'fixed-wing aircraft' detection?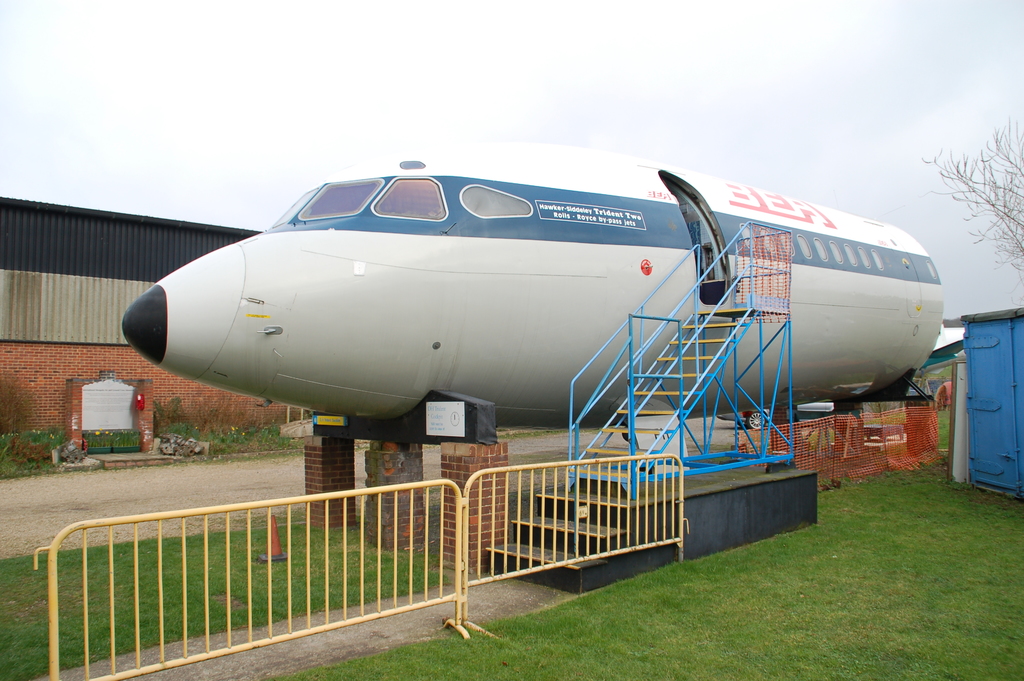
[115, 133, 965, 502]
